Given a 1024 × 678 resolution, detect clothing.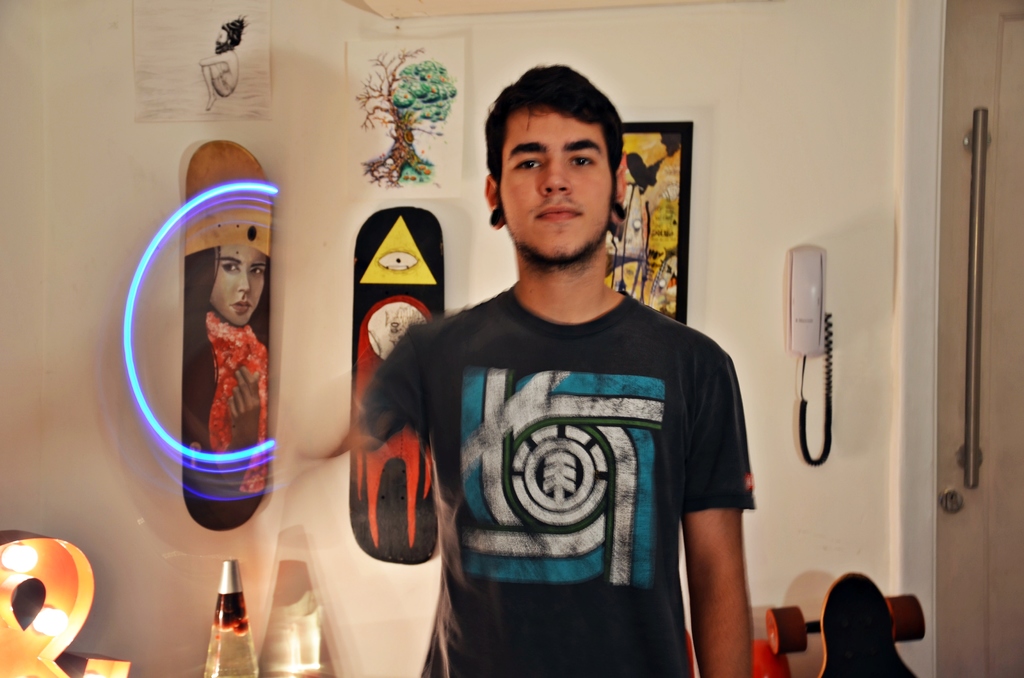
428:263:721:656.
